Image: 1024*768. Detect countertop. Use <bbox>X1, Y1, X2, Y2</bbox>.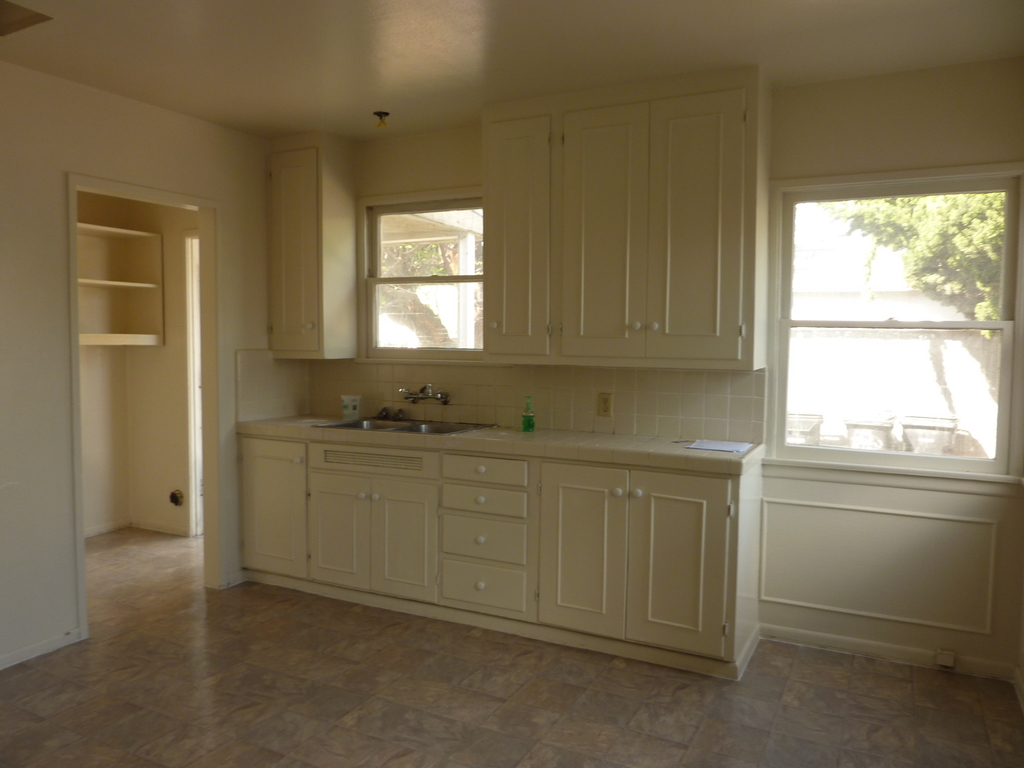
<bbox>228, 412, 769, 689</bbox>.
